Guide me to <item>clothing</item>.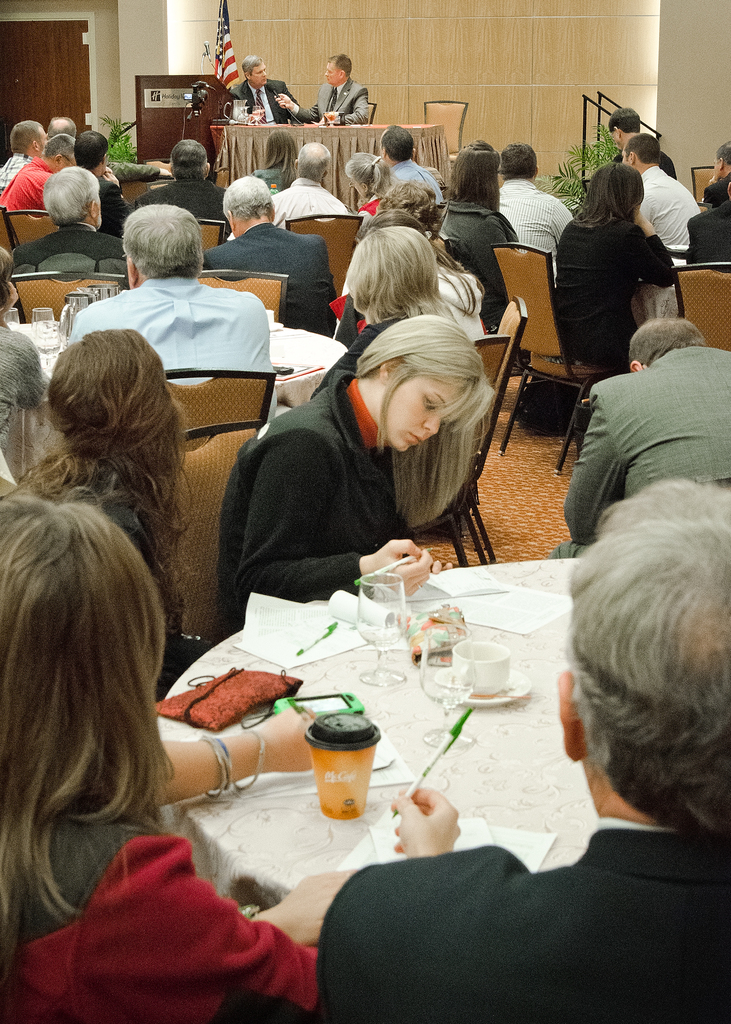
Guidance: locate(549, 194, 689, 393).
